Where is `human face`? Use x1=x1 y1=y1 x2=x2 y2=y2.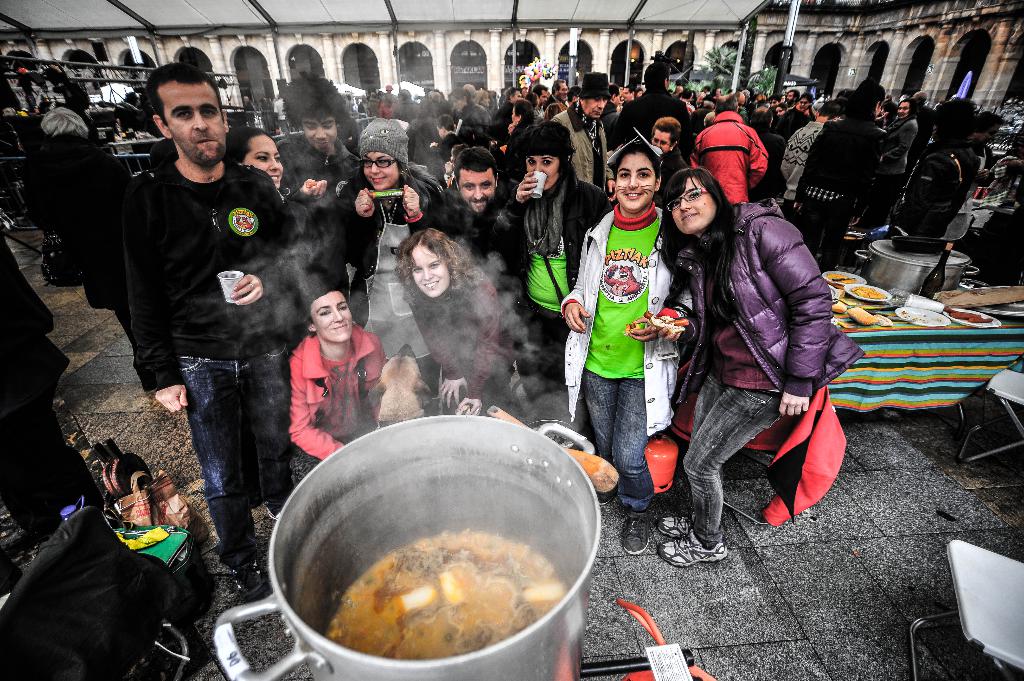
x1=412 y1=248 x2=451 y2=298.
